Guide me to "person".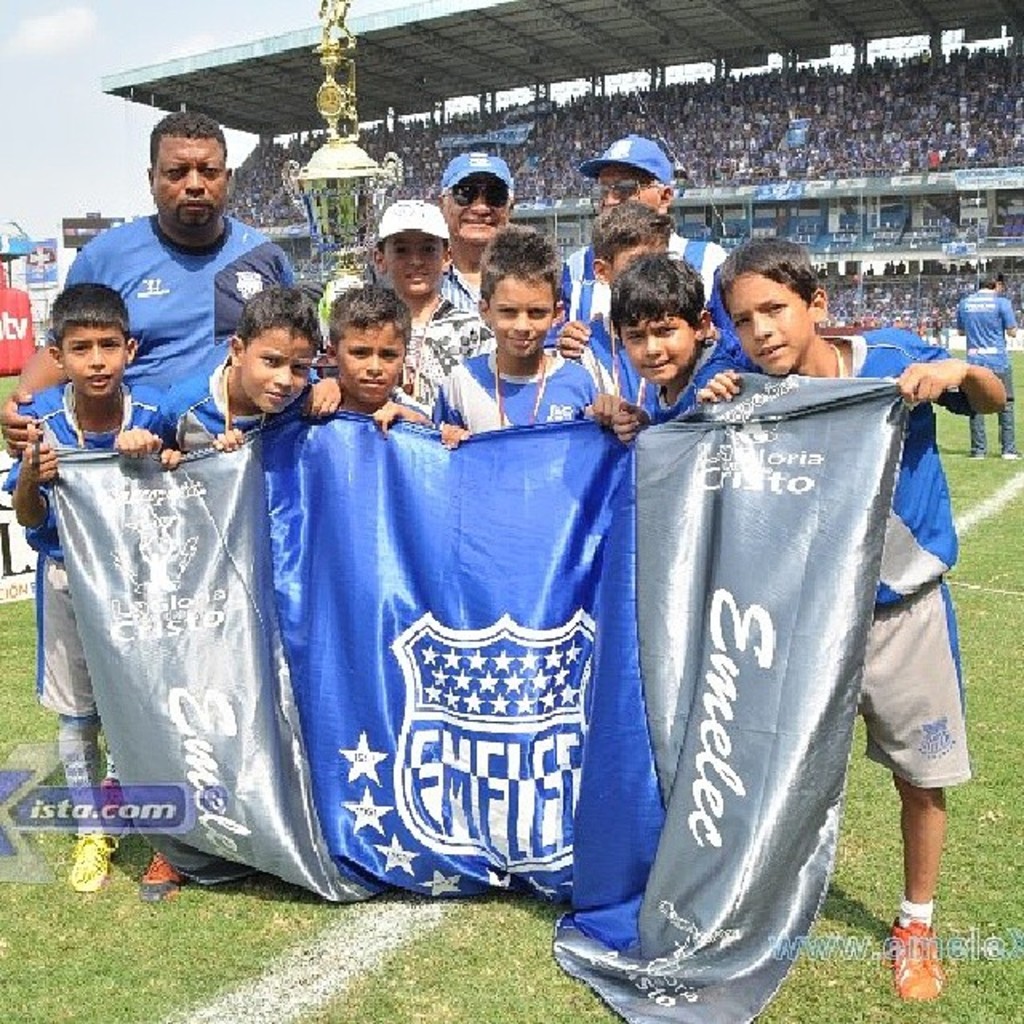
Guidance: 368,200,499,426.
